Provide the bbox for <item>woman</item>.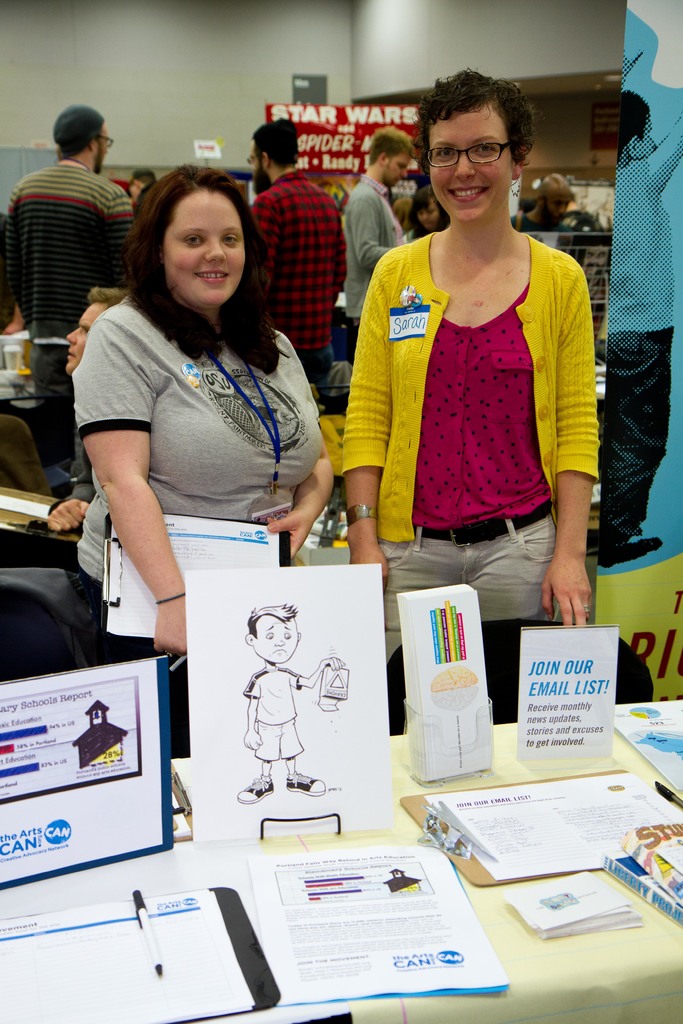
{"x1": 342, "y1": 57, "x2": 608, "y2": 662}.
